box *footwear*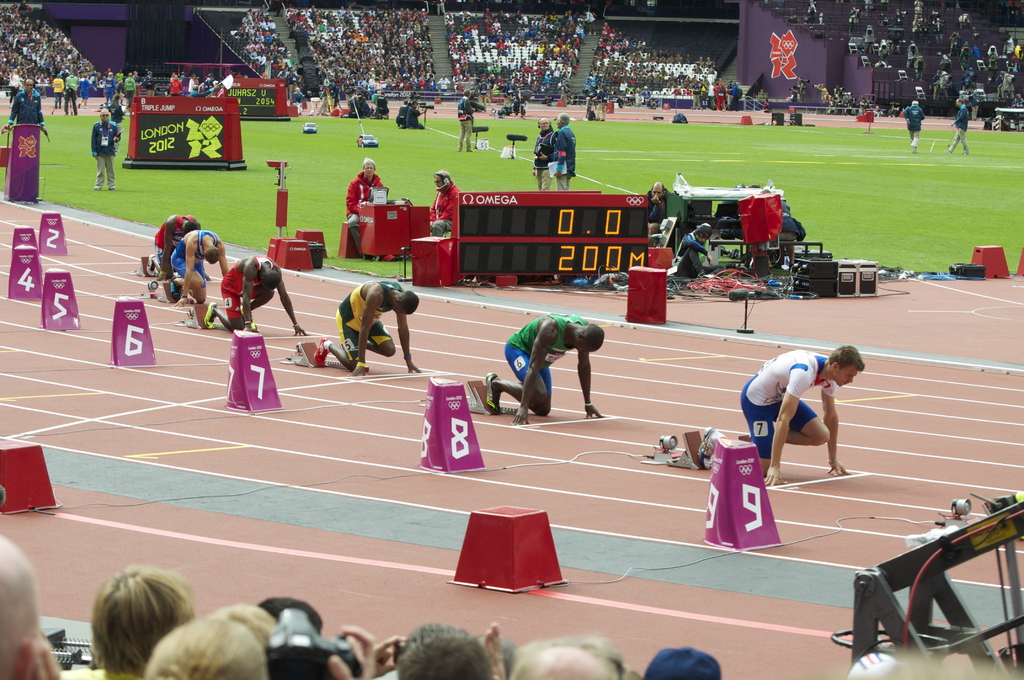
detection(312, 339, 330, 369)
